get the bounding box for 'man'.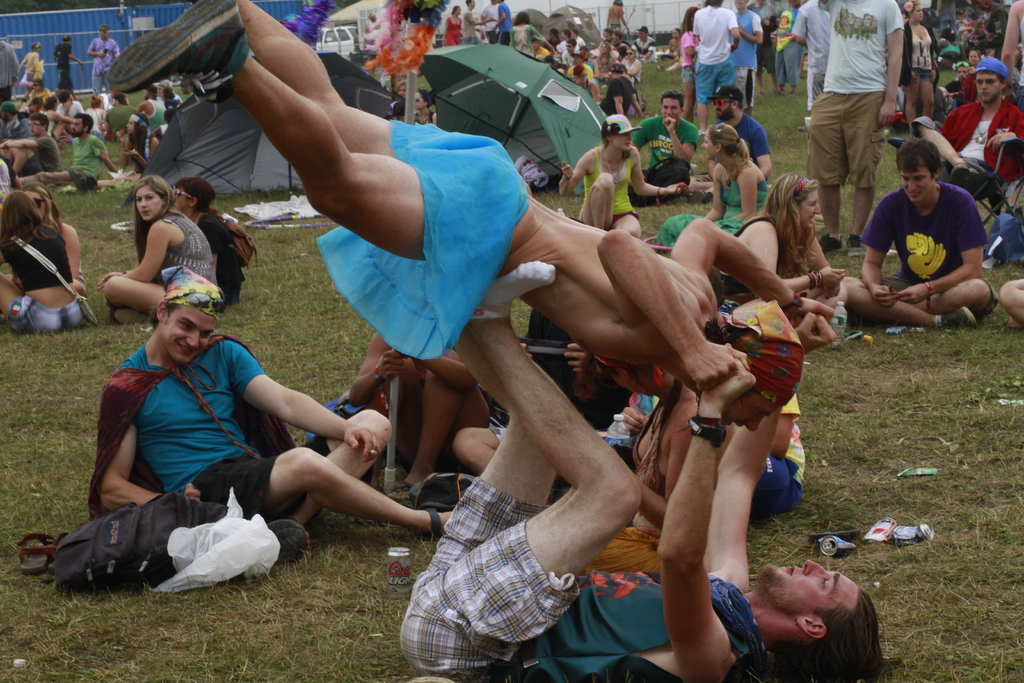
557/31/571/53.
